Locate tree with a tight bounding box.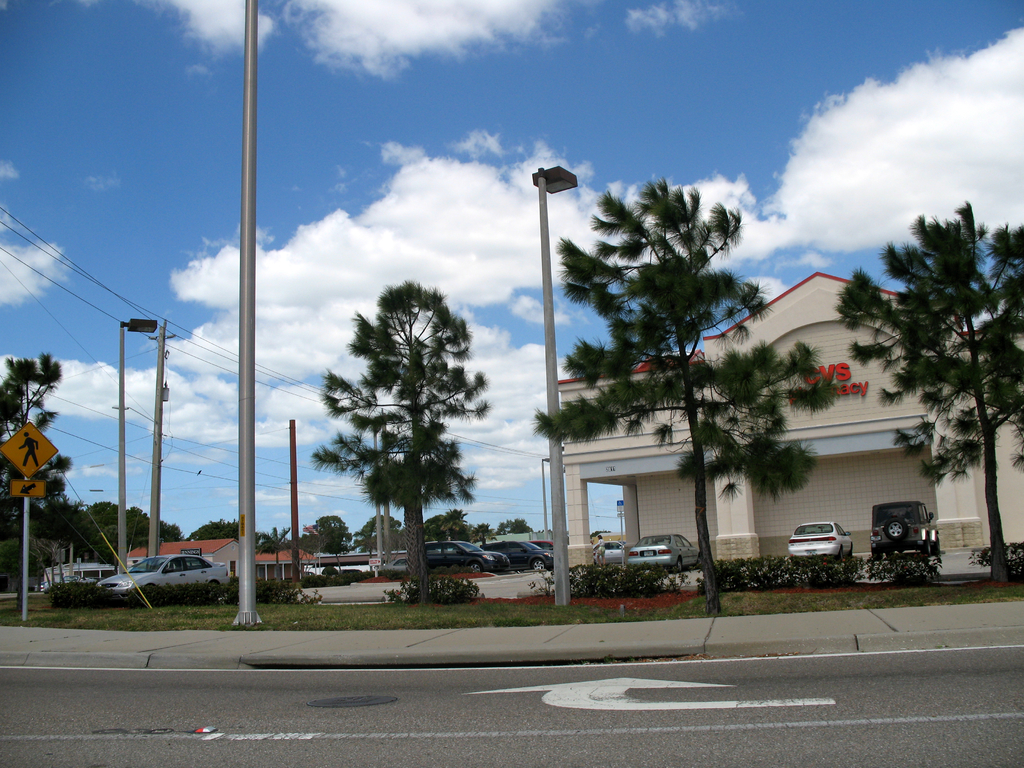
l=528, t=177, r=837, b=614.
